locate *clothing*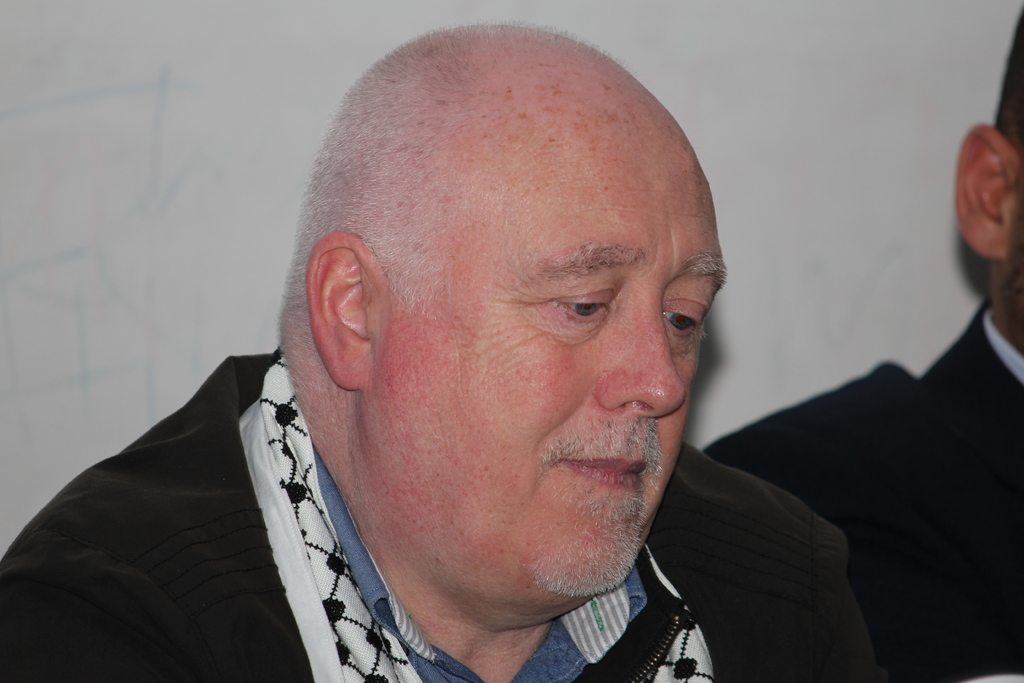
{"x1": 712, "y1": 298, "x2": 1023, "y2": 682}
